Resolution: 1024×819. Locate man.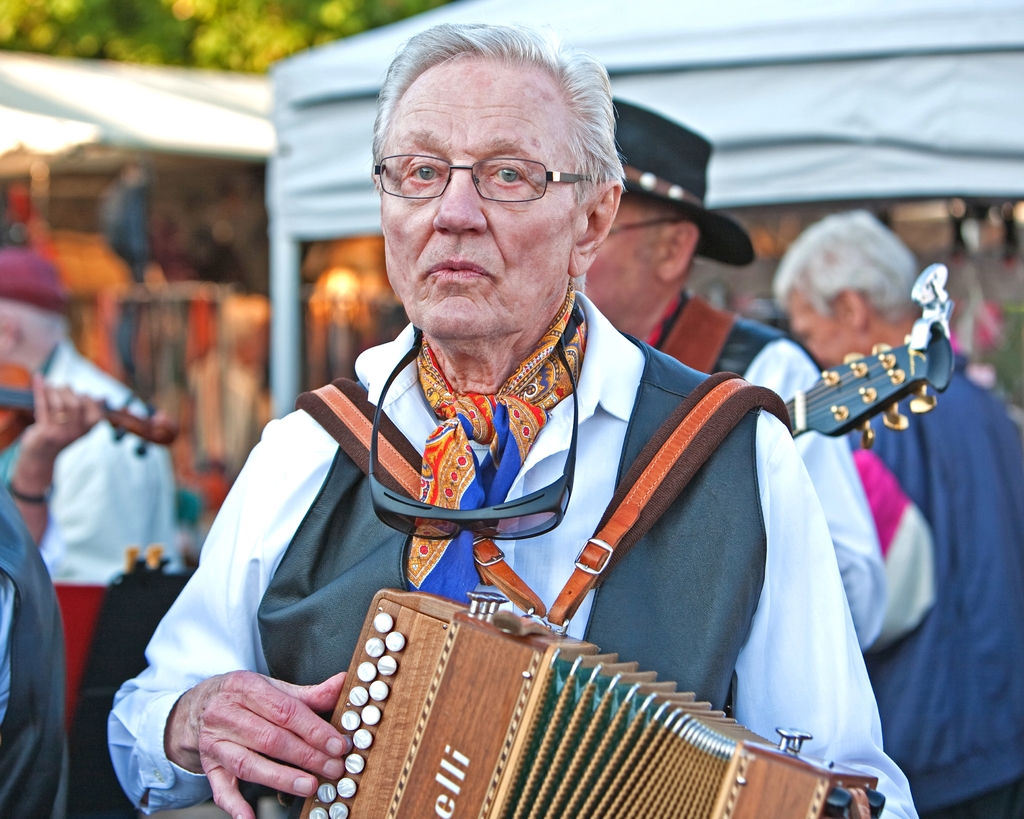
crop(0, 241, 176, 818).
